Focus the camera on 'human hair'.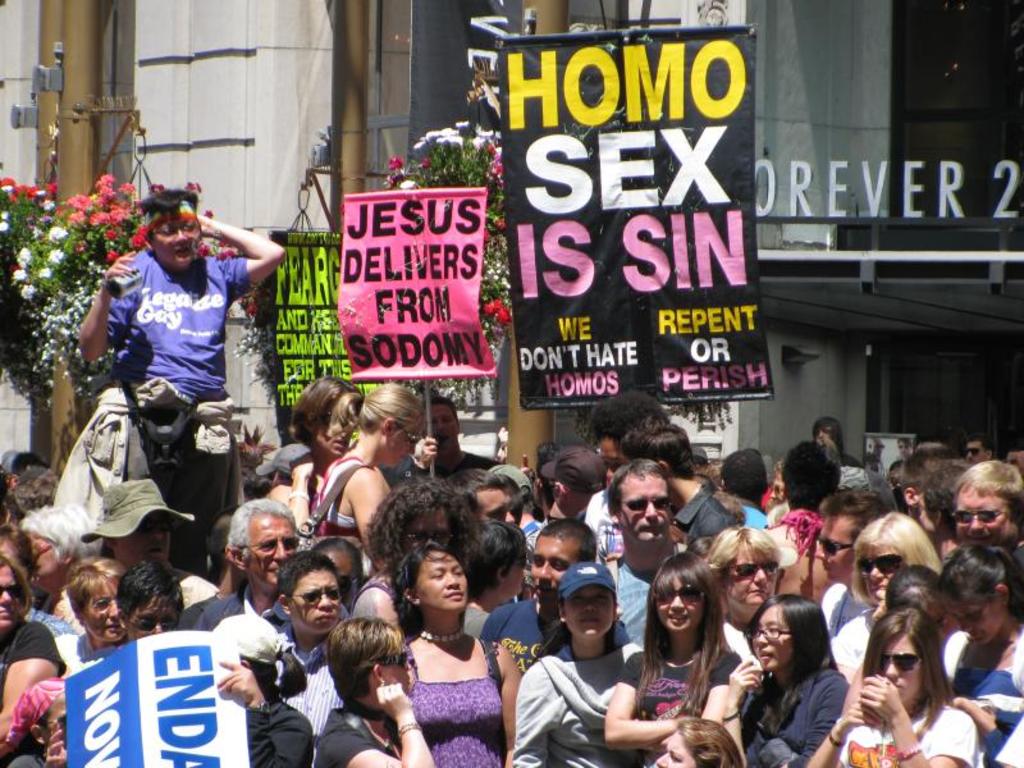
Focus region: {"x1": 328, "y1": 618, "x2": 404, "y2": 700}.
